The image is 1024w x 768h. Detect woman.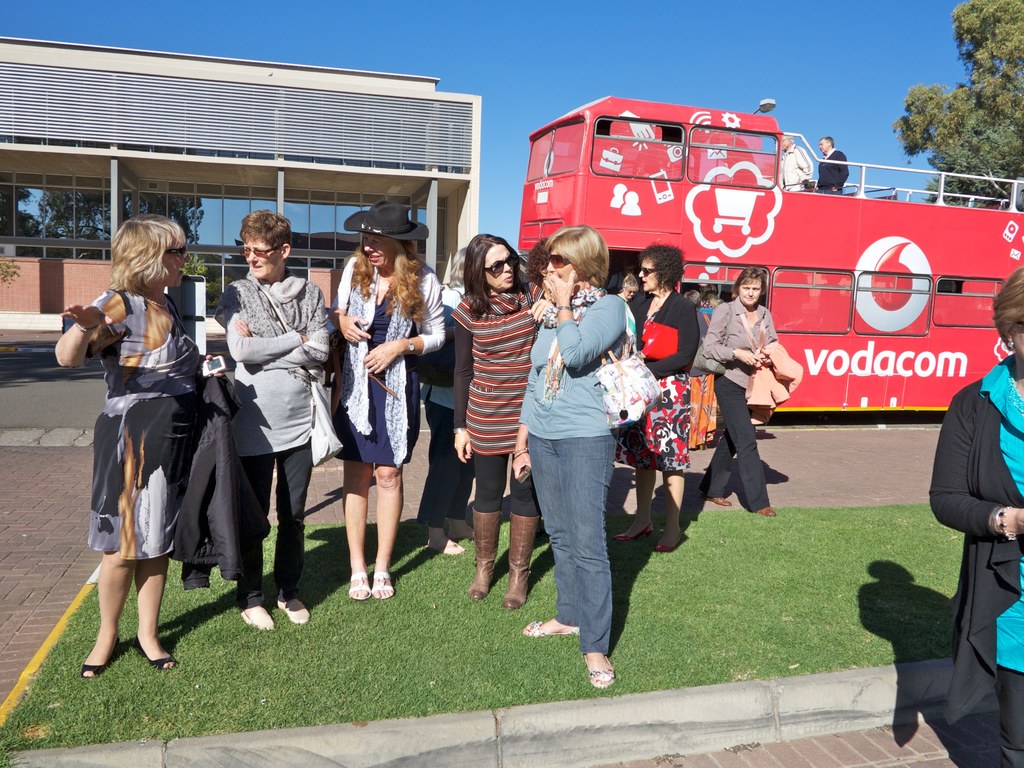
Detection: rect(923, 266, 1023, 767).
